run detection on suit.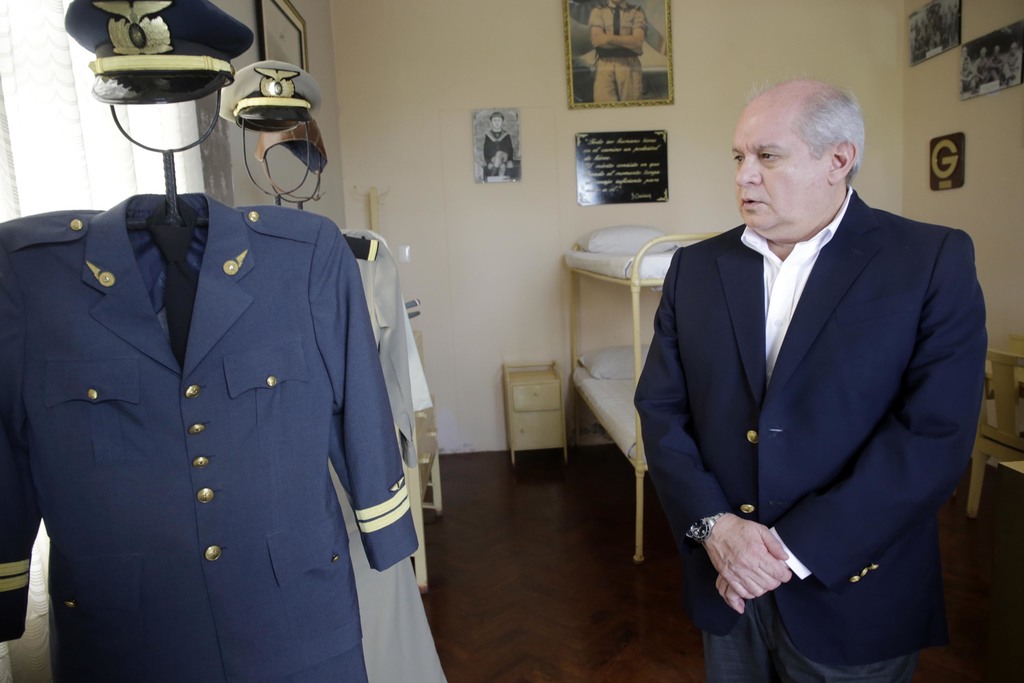
Result: 636:95:992:675.
